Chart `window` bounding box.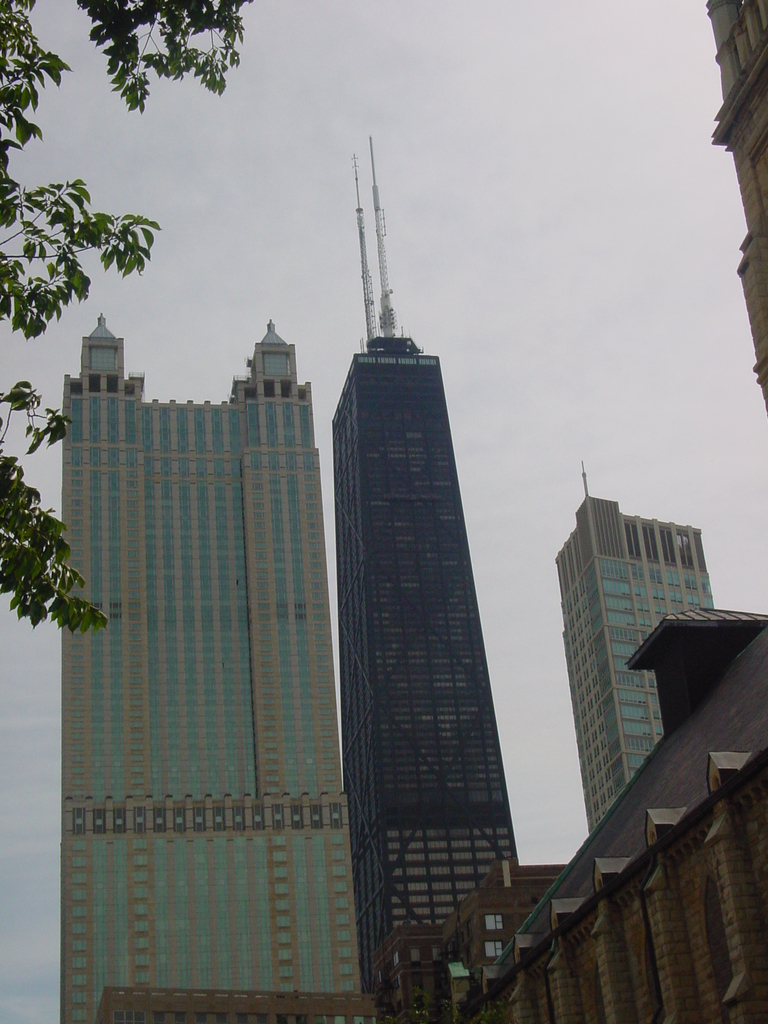
Charted: left=121, top=383, right=131, bottom=403.
